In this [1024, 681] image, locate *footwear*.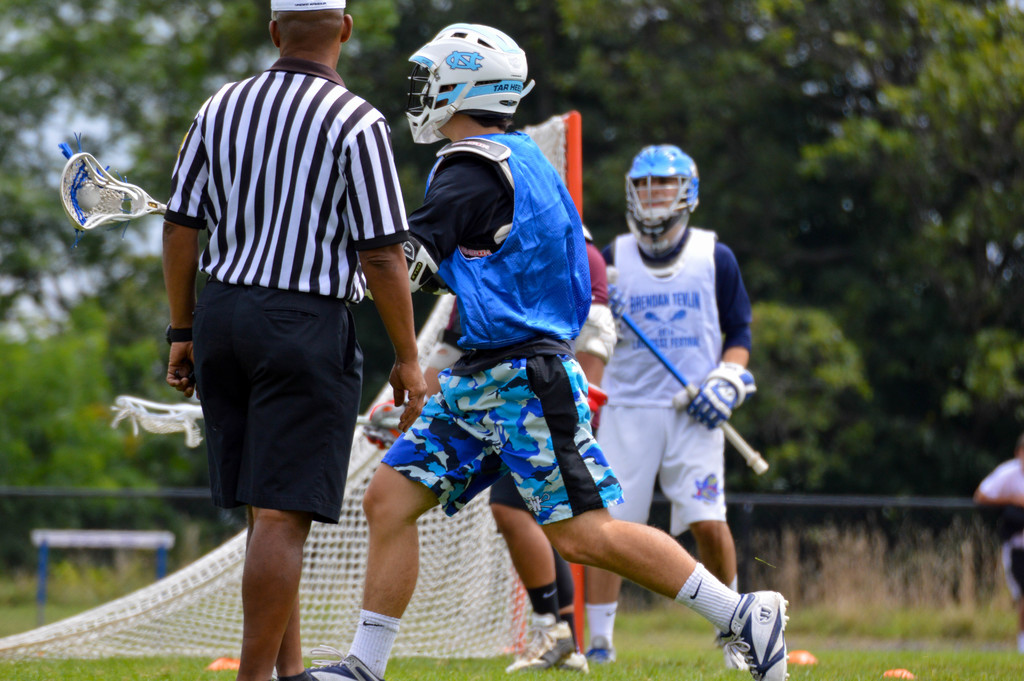
Bounding box: pyautogui.locateOnScreen(512, 618, 575, 674).
